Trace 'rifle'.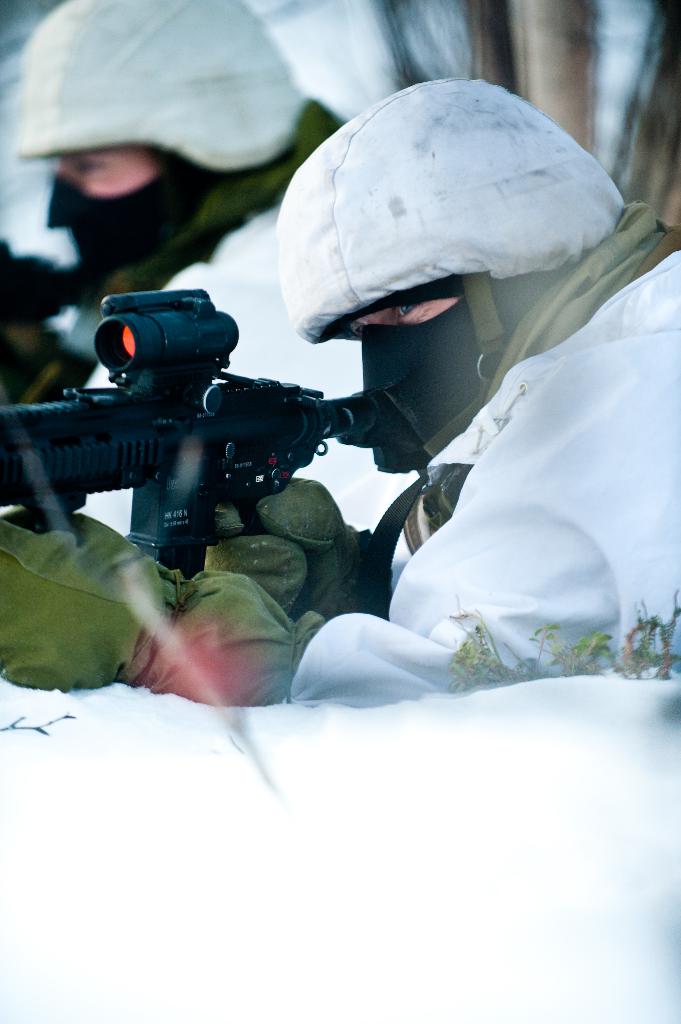
Traced to crop(0, 286, 376, 579).
